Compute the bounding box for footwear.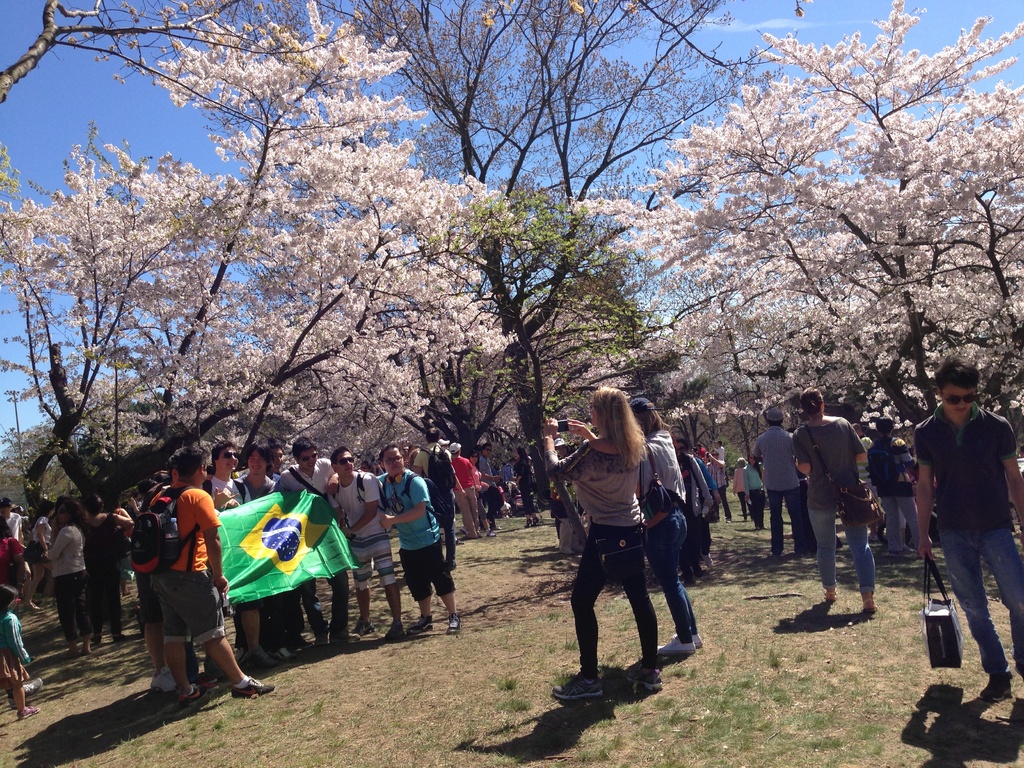
x1=351, y1=617, x2=376, y2=634.
